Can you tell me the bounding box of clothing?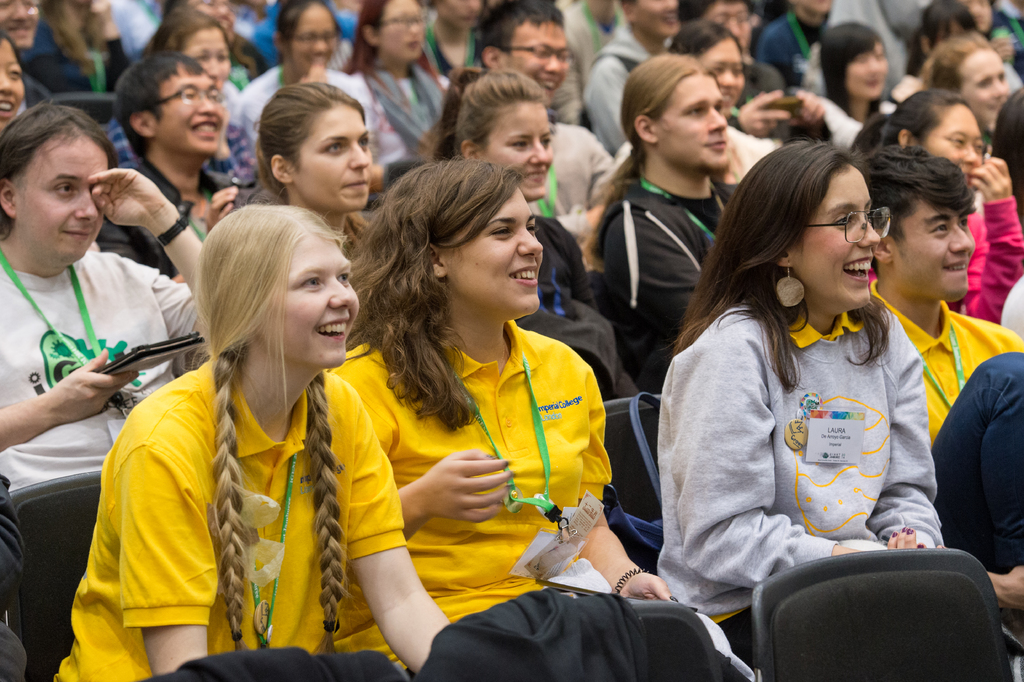
detection(235, 64, 394, 162).
